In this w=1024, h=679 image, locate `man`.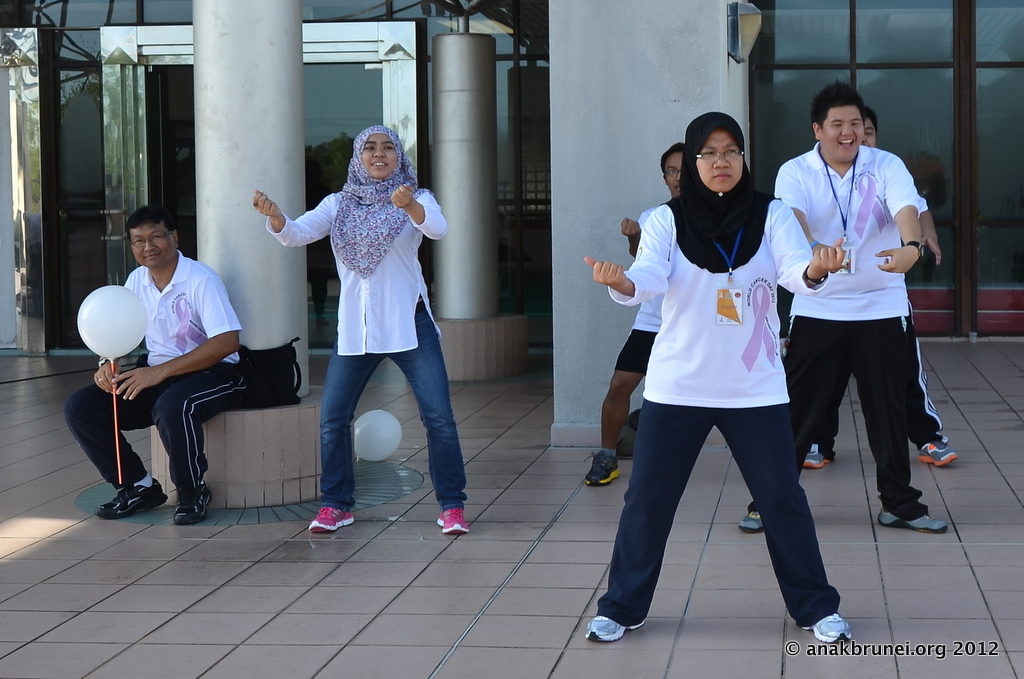
Bounding box: 799:107:958:468.
